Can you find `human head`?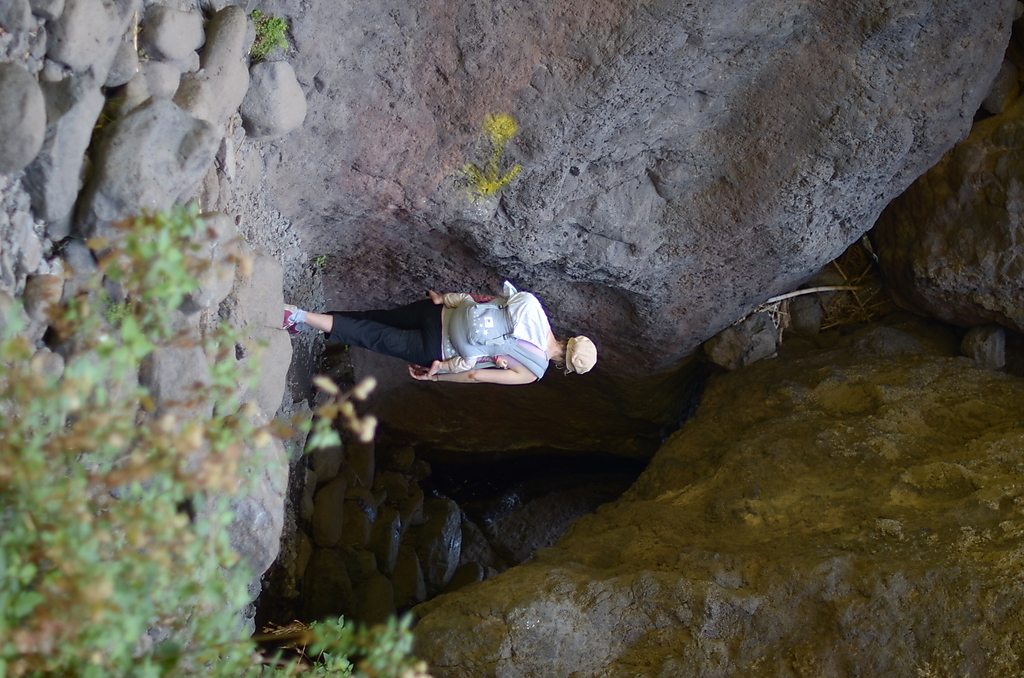
Yes, bounding box: (431,299,527,359).
